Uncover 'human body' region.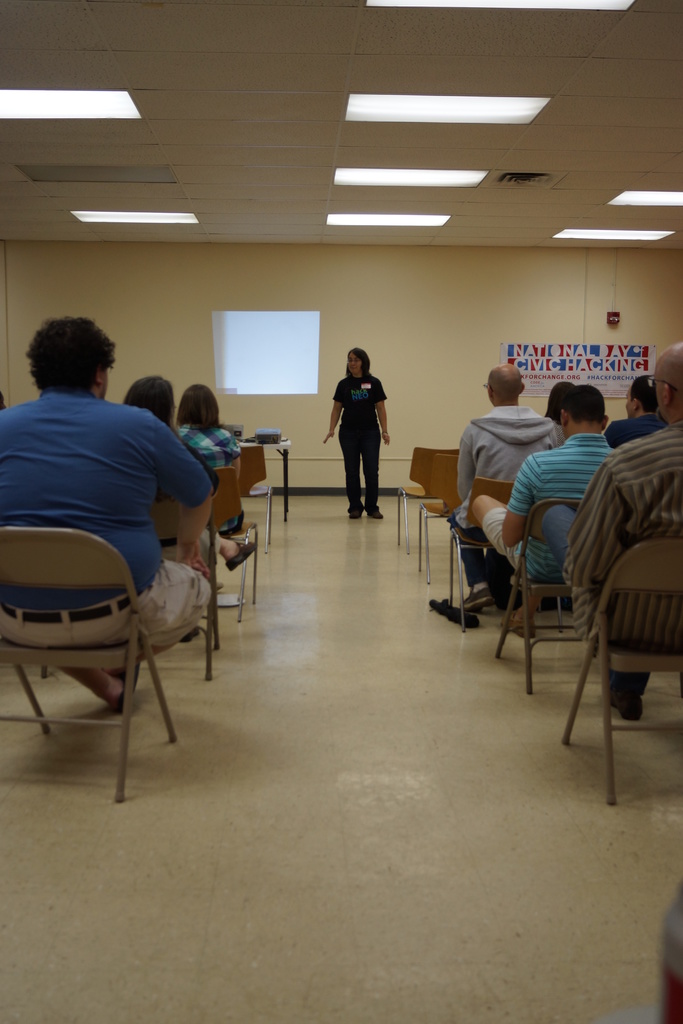
Uncovered: <box>115,378,246,588</box>.
